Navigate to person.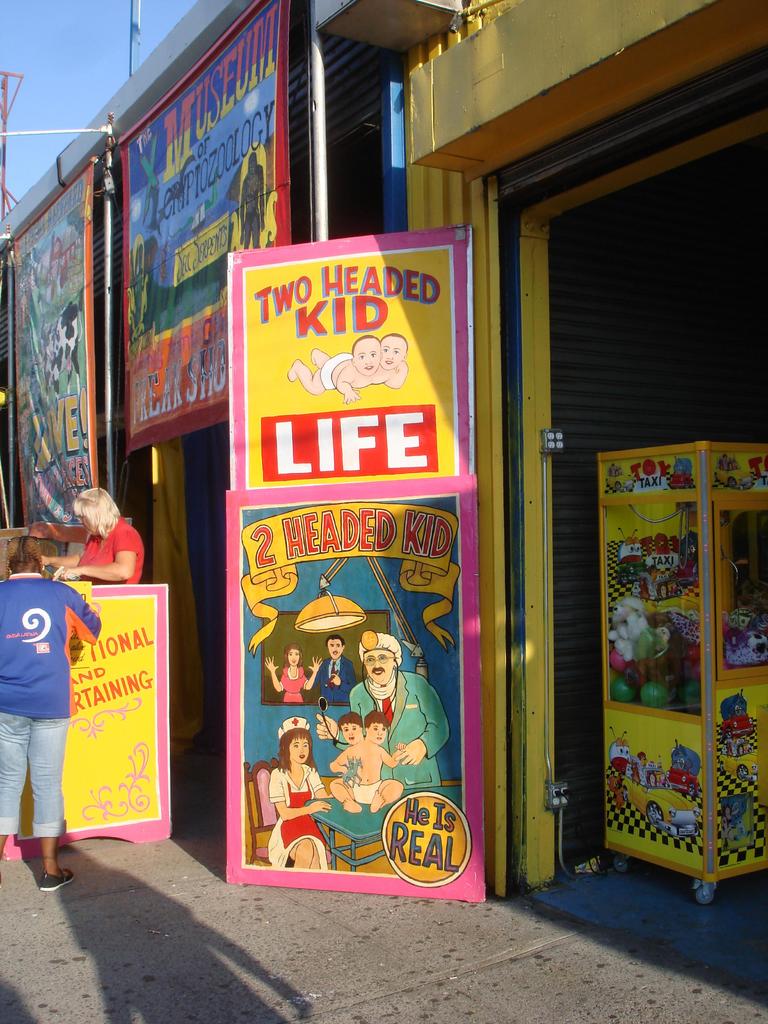
Navigation target: 0,548,94,900.
